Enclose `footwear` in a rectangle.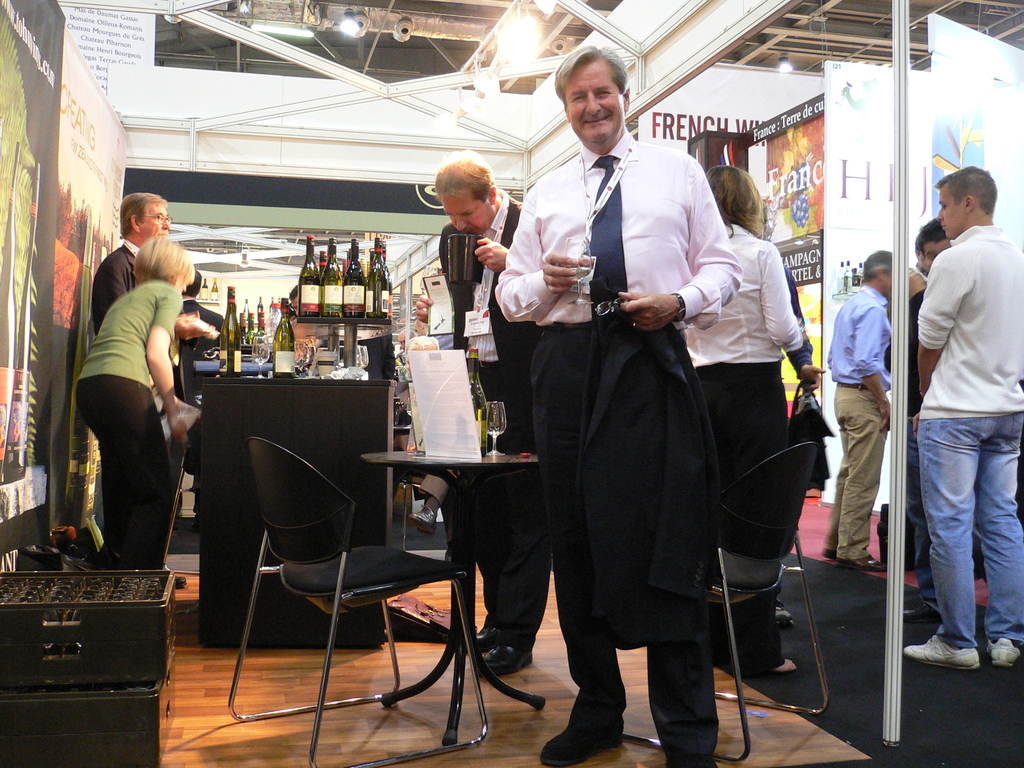
bbox=[833, 553, 884, 570].
